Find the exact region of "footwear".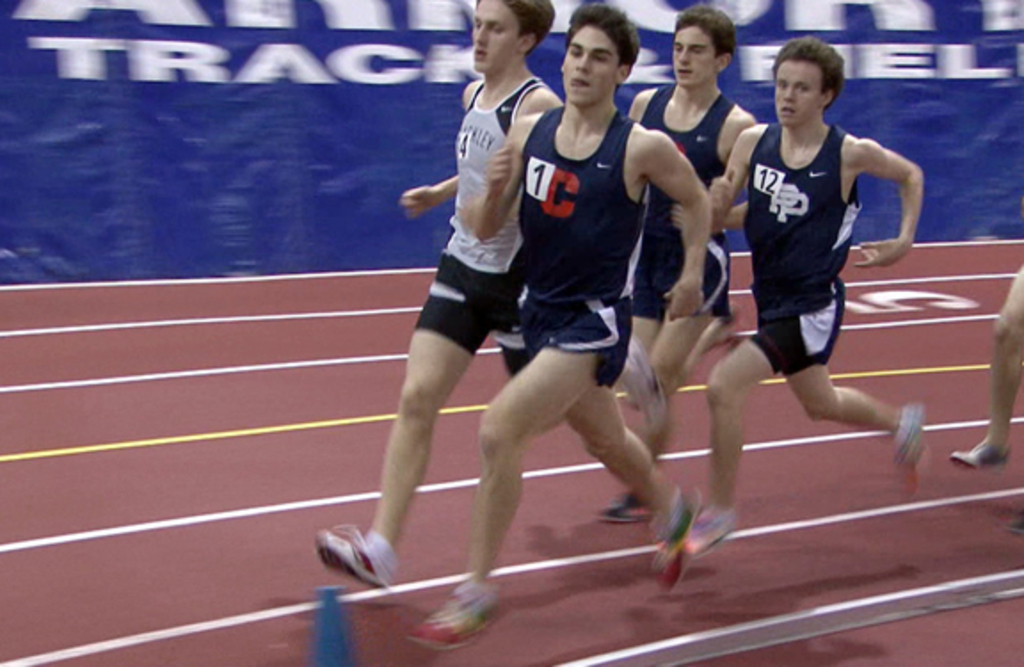
Exact region: (x1=645, y1=487, x2=695, y2=596).
